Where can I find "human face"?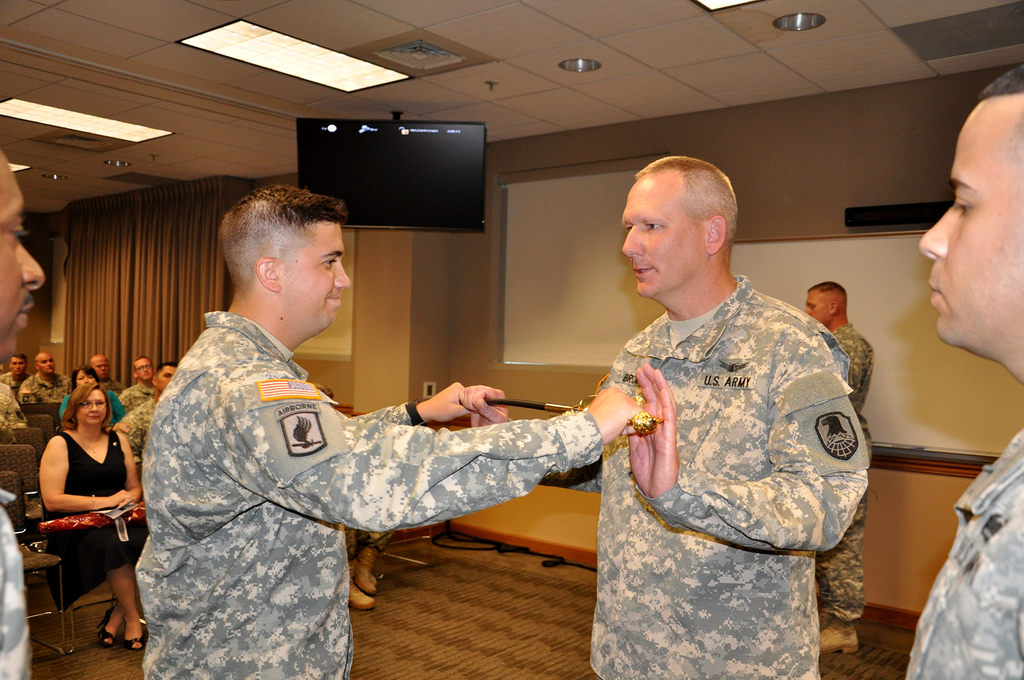
You can find it at 283 218 351 331.
